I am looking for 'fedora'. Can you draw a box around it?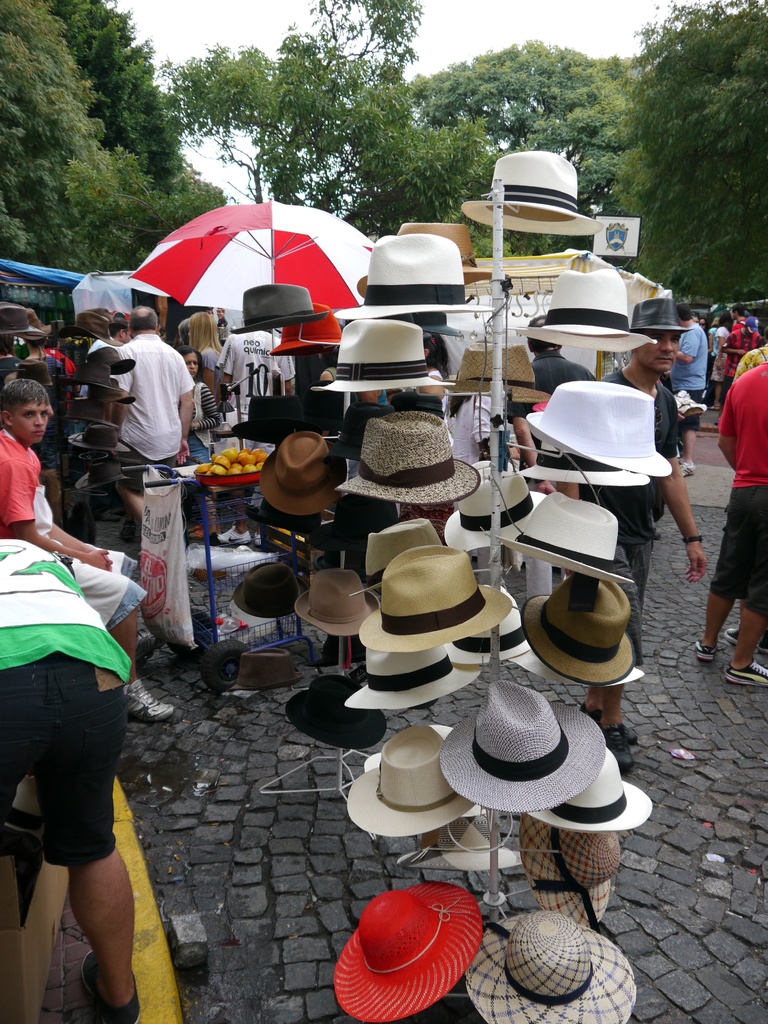
Sure, the bounding box is crop(233, 561, 312, 614).
